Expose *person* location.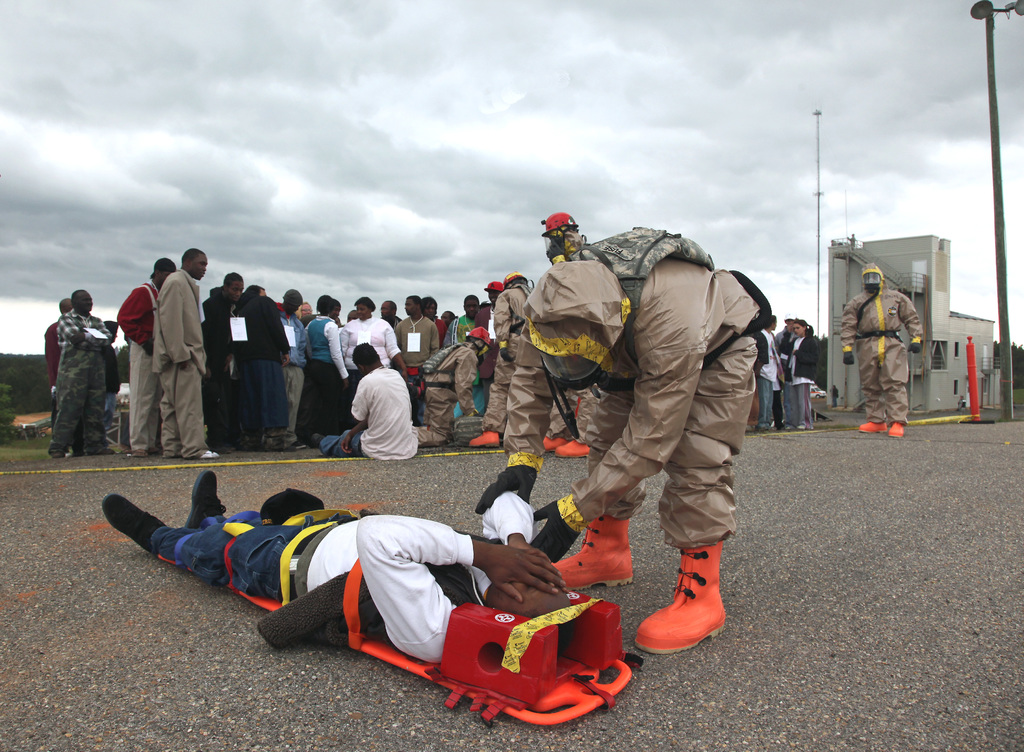
Exposed at box(99, 468, 579, 650).
